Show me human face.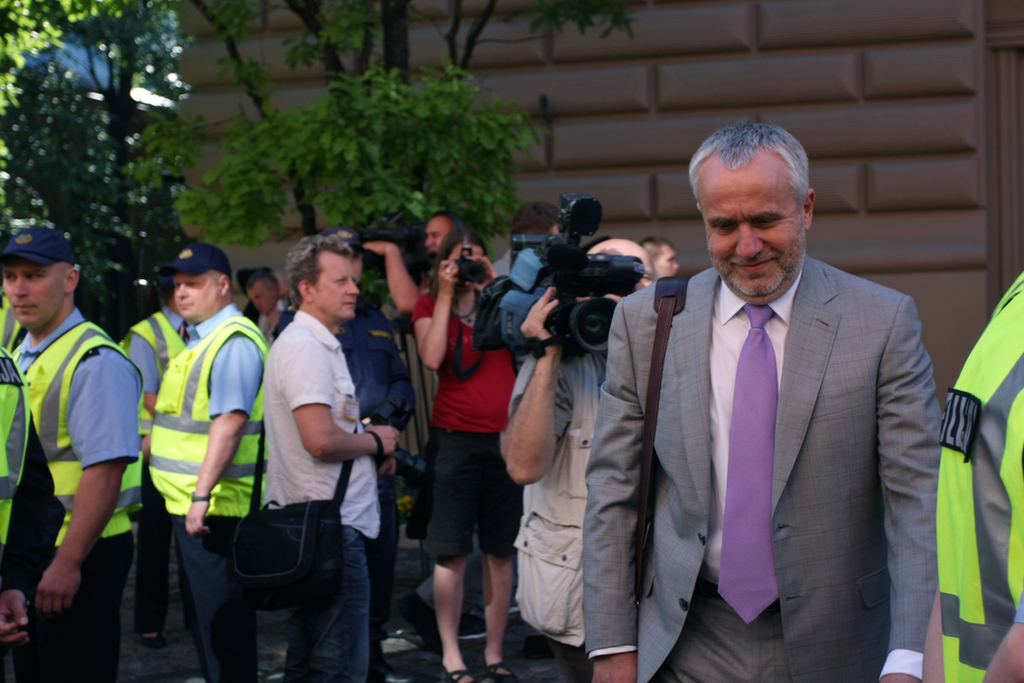
human face is here: region(646, 250, 679, 272).
